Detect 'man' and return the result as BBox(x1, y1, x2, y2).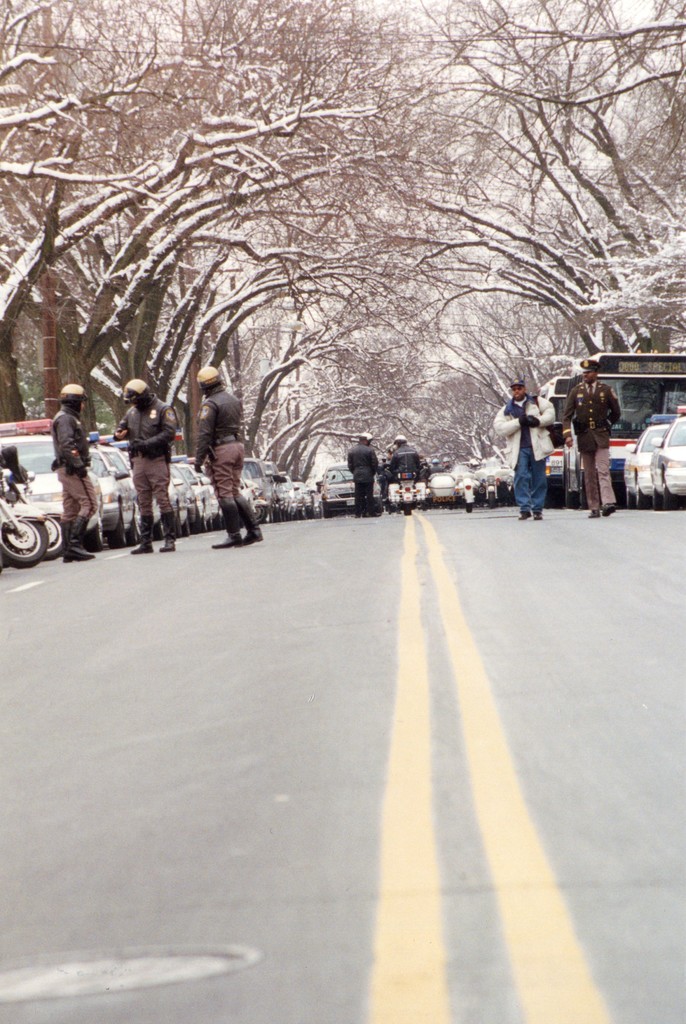
BBox(488, 372, 559, 521).
